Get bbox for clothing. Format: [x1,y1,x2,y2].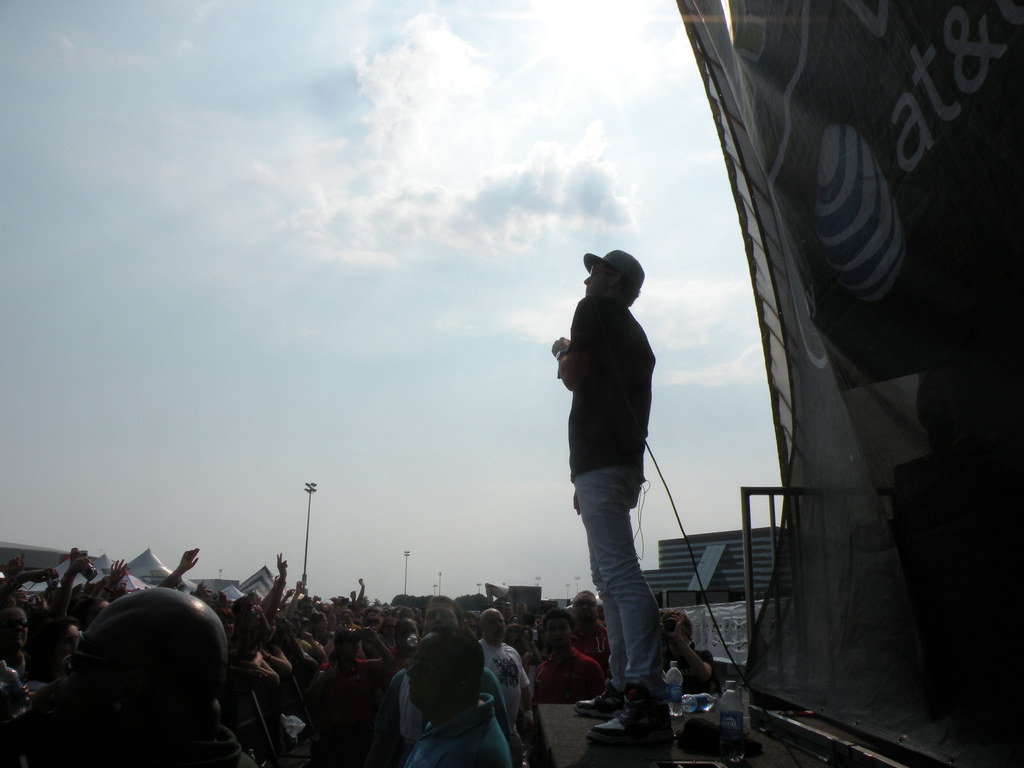
[555,258,681,678].
